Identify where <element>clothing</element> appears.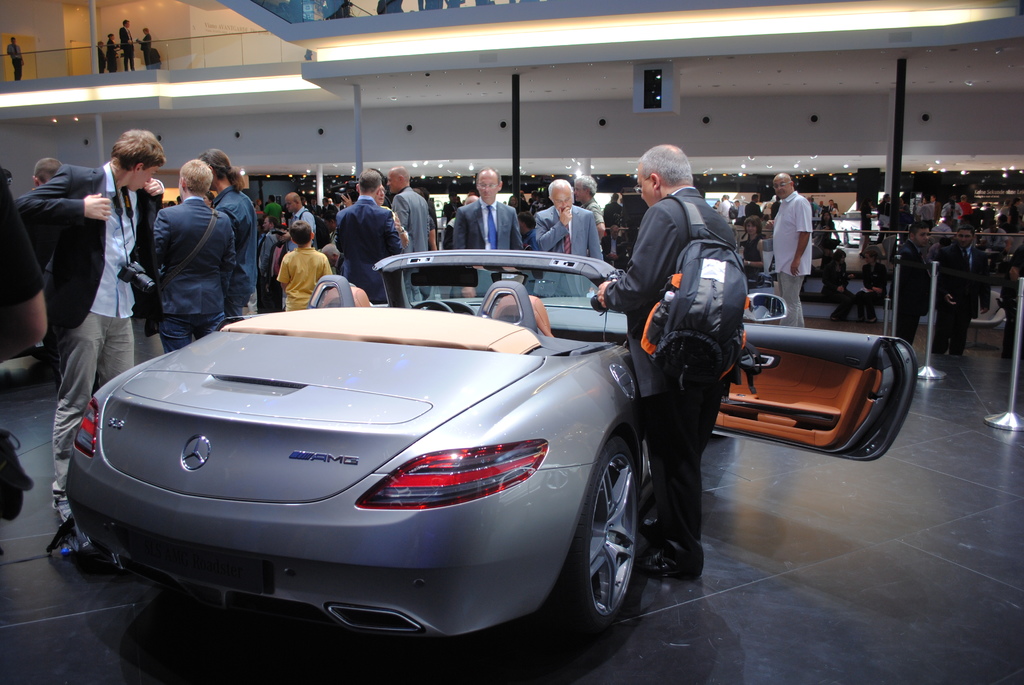
Appears at bbox(262, 200, 282, 221).
